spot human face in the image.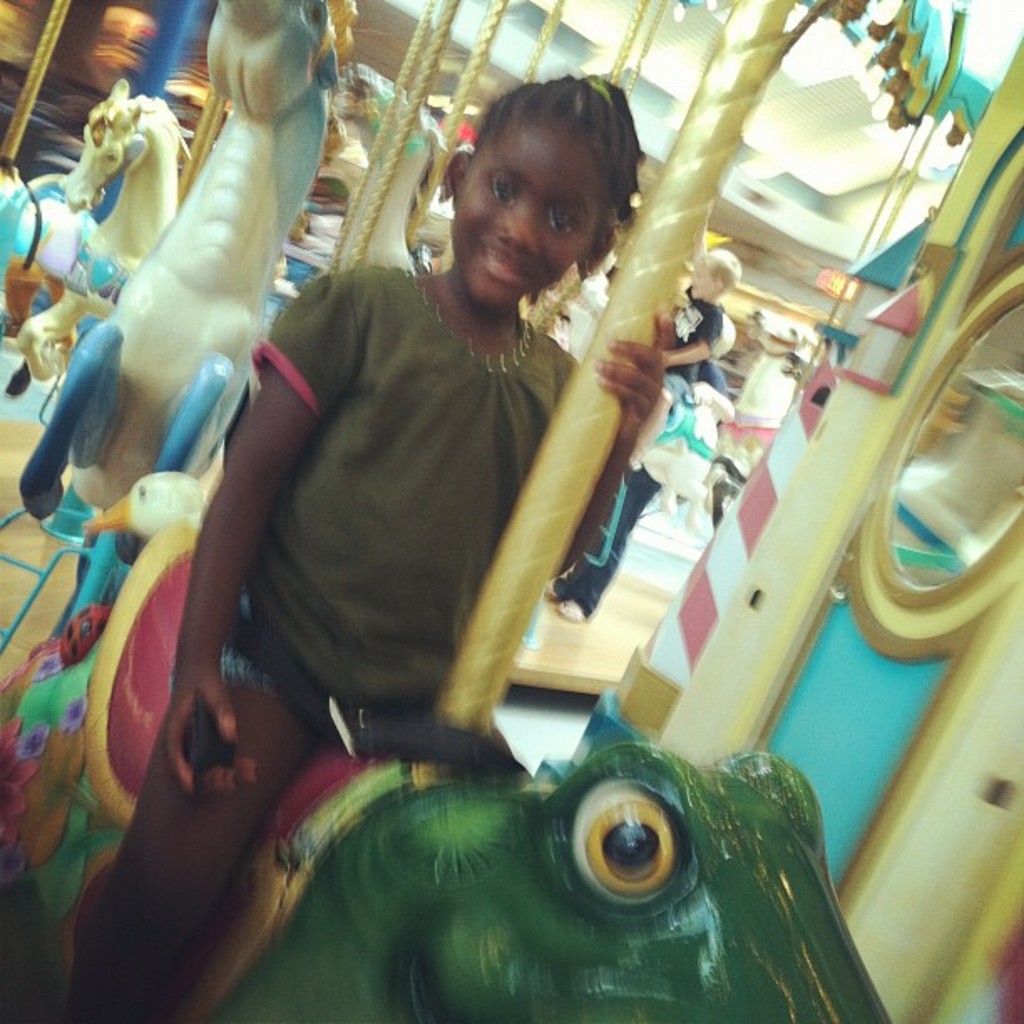
human face found at box=[457, 117, 616, 310].
